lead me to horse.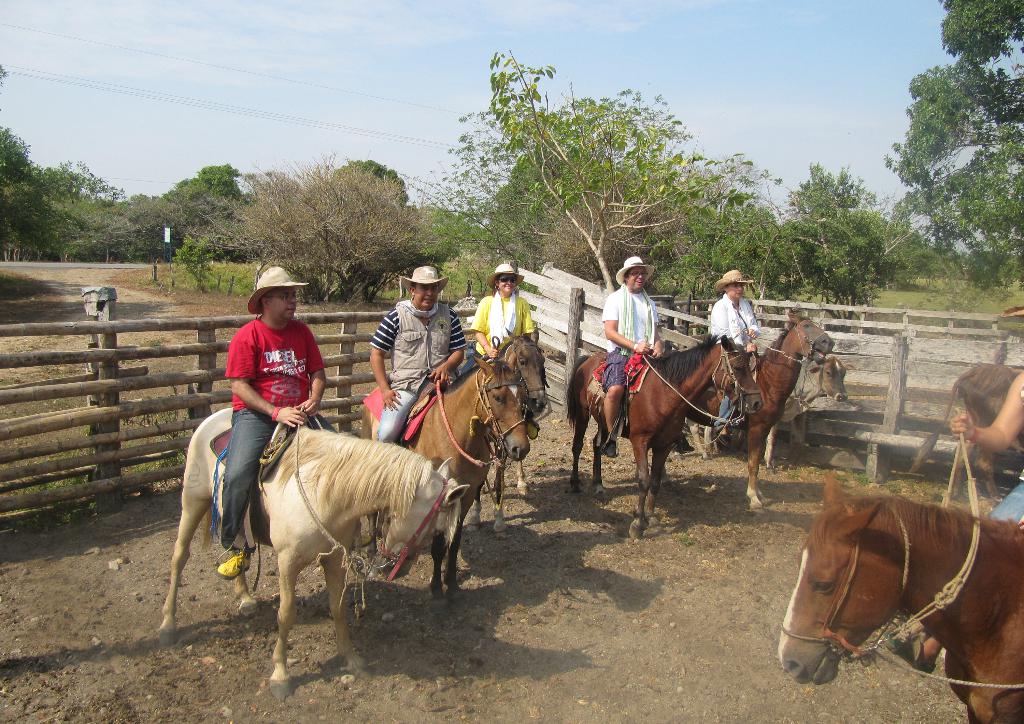
Lead to l=465, t=322, r=550, b=542.
